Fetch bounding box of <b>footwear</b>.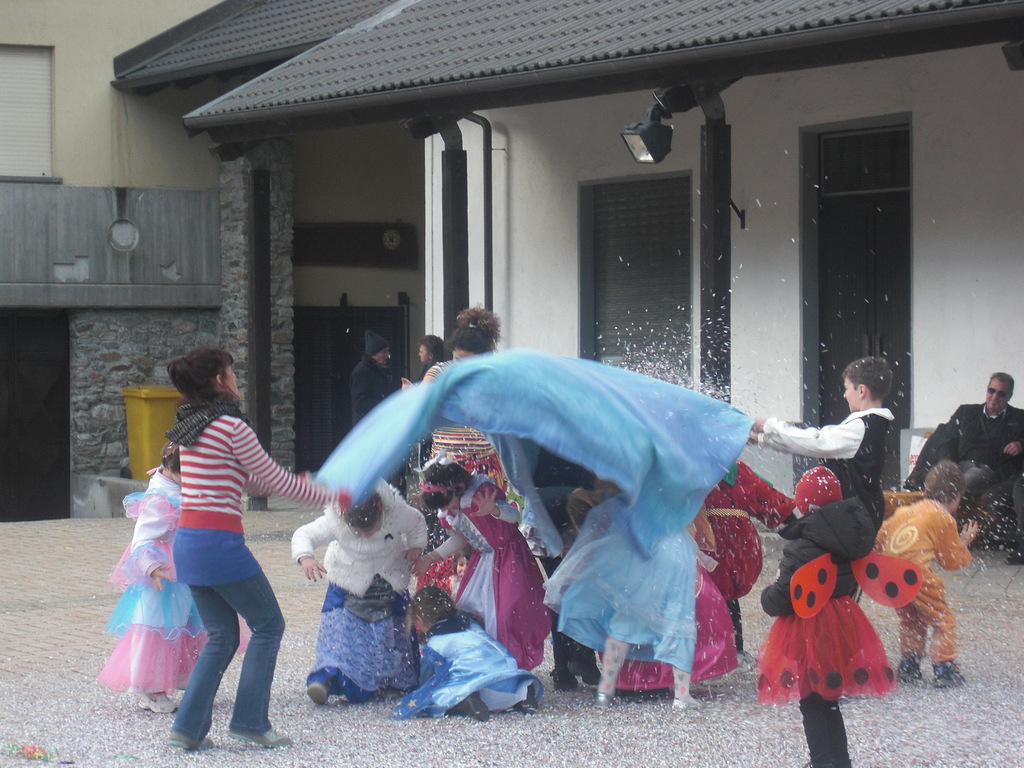
Bbox: 234,727,292,742.
